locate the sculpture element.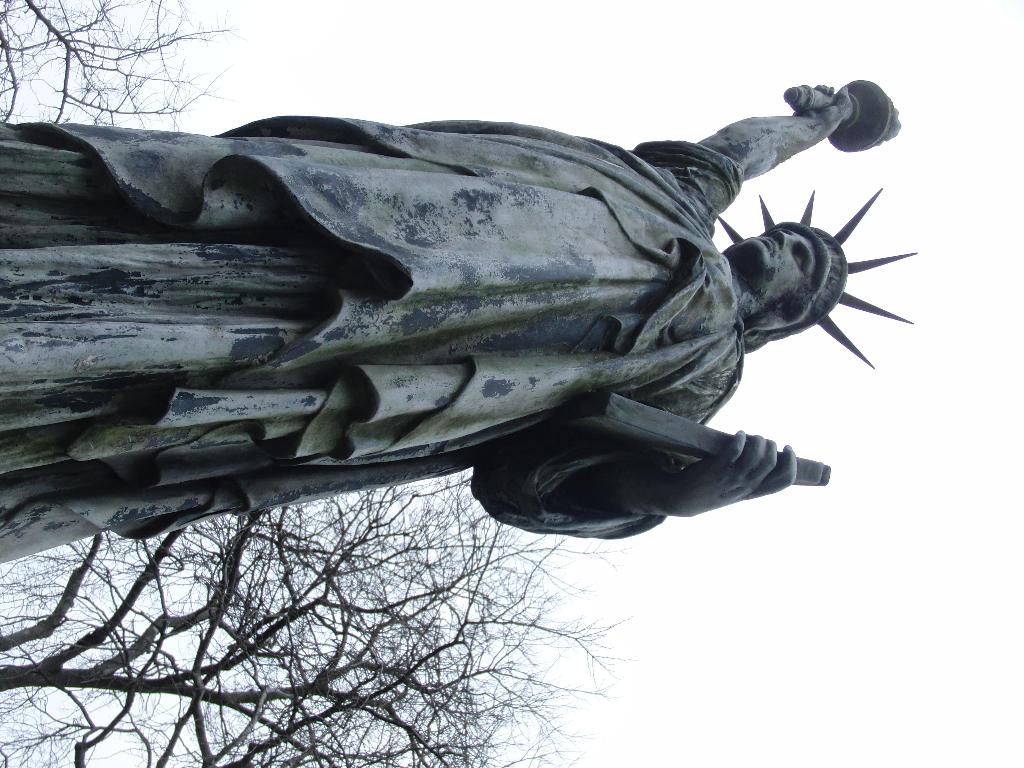
Element bbox: (x1=40, y1=102, x2=909, y2=578).
